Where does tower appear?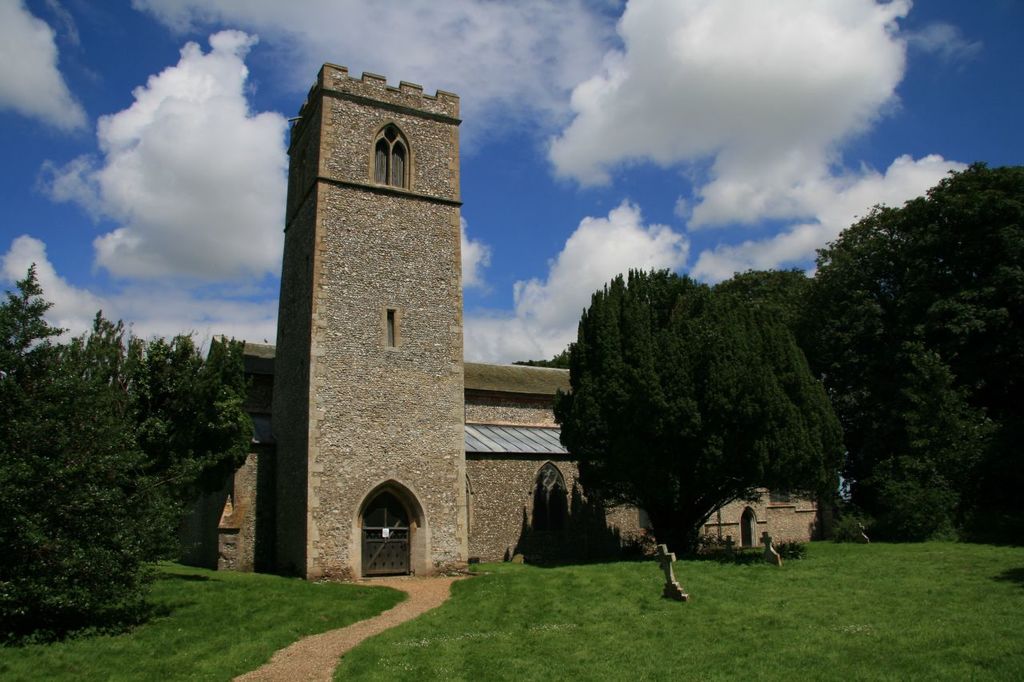
Appears at bbox(270, 62, 469, 587).
